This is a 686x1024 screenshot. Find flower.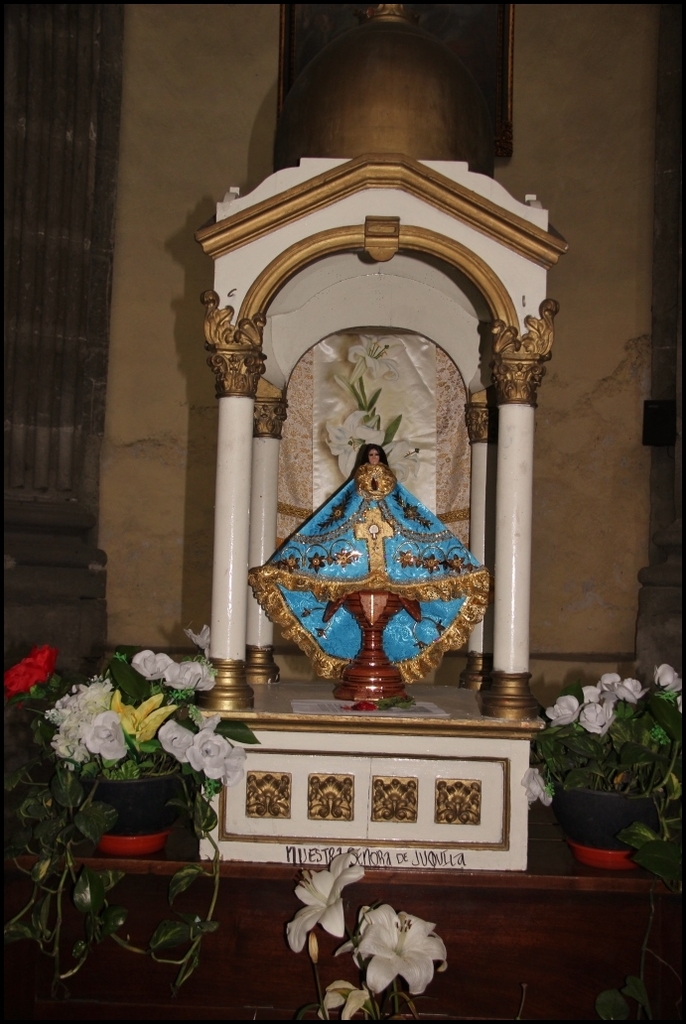
Bounding box: pyautogui.locateOnScreen(0, 639, 59, 700).
